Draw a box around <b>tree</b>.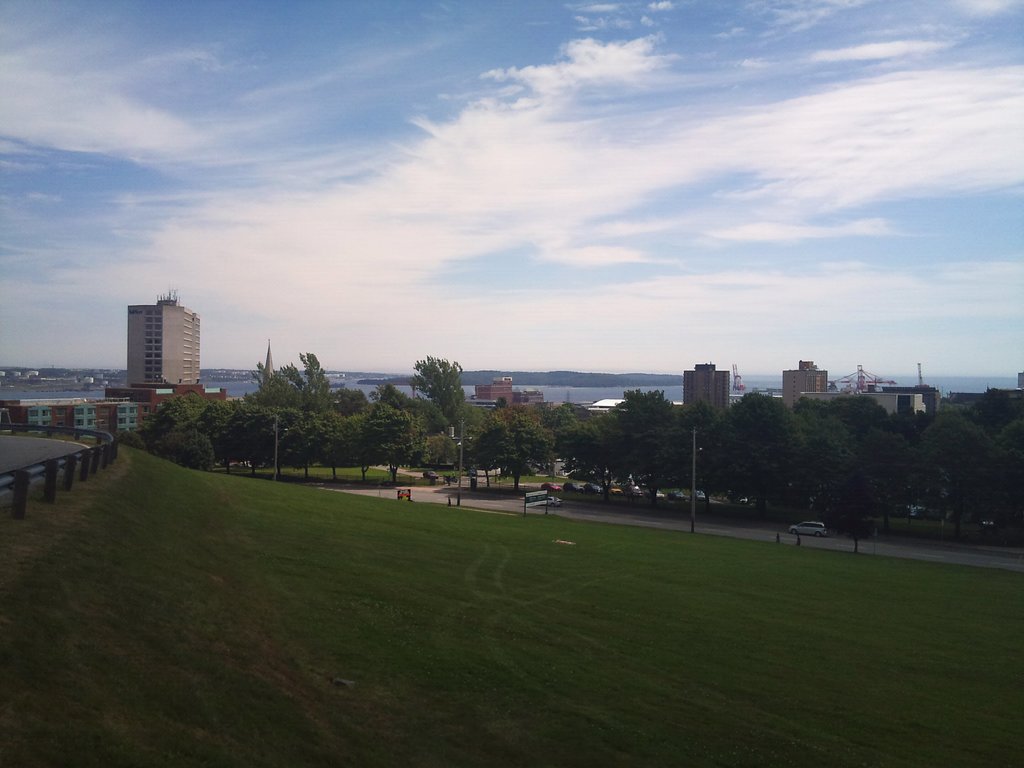
box(131, 388, 222, 470).
